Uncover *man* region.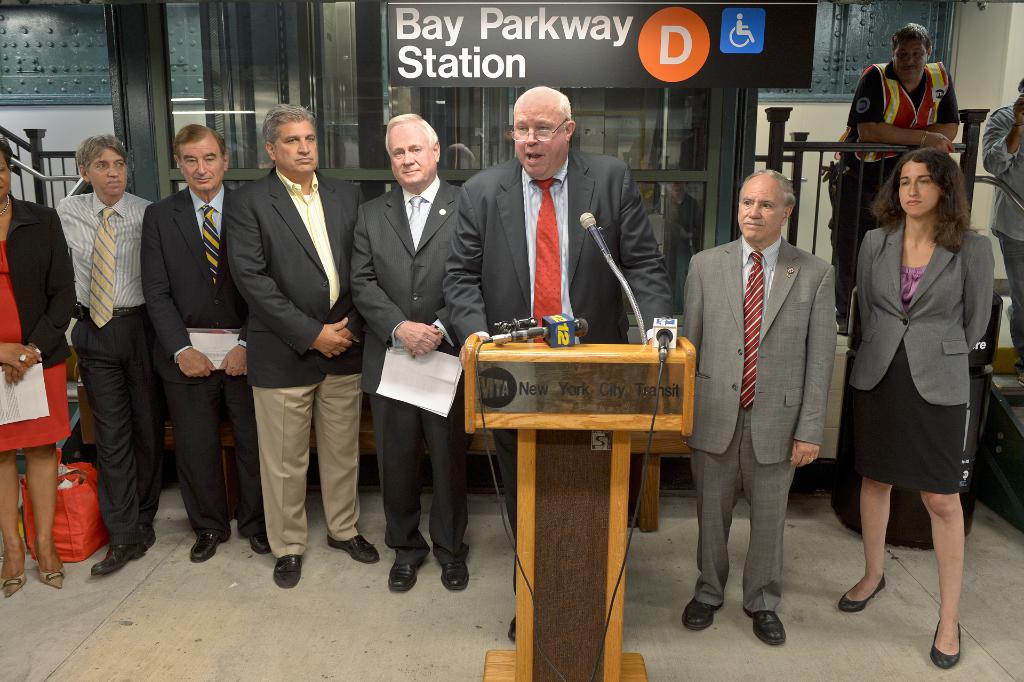
Uncovered: [681,166,836,646].
